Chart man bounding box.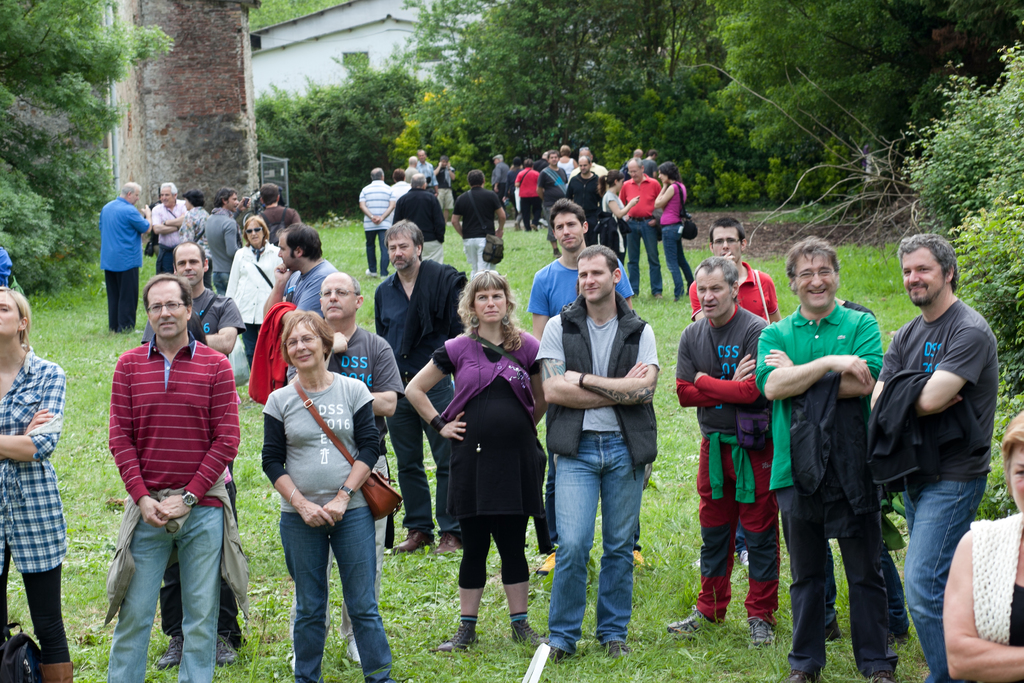
Charted: 452, 168, 508, 273.
